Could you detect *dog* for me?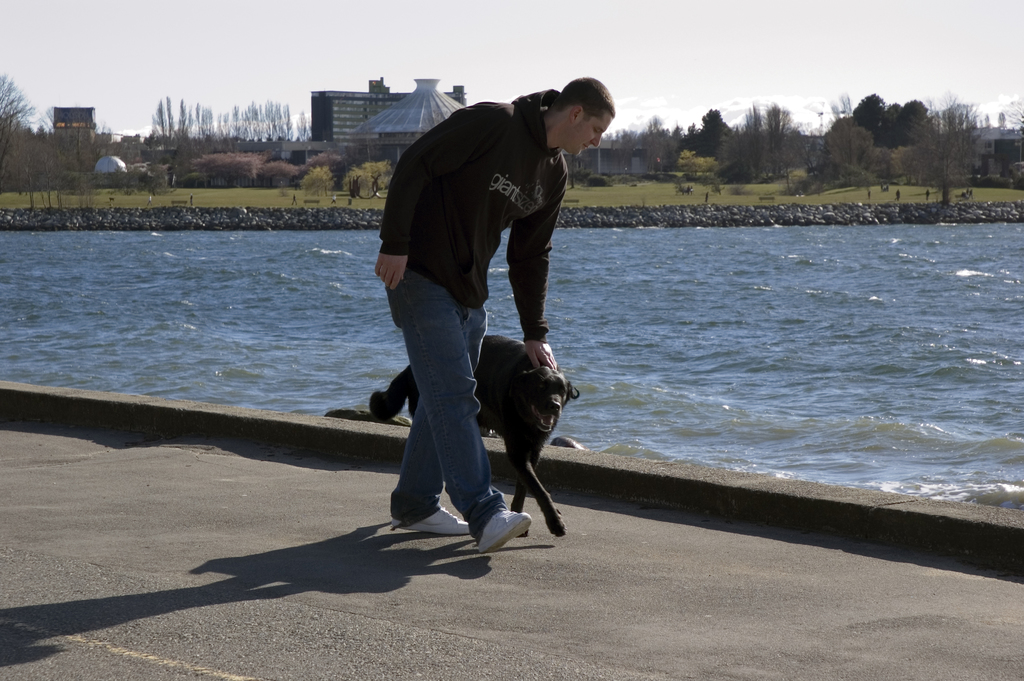
Detection result: <box>365,328,581,534</box>.
